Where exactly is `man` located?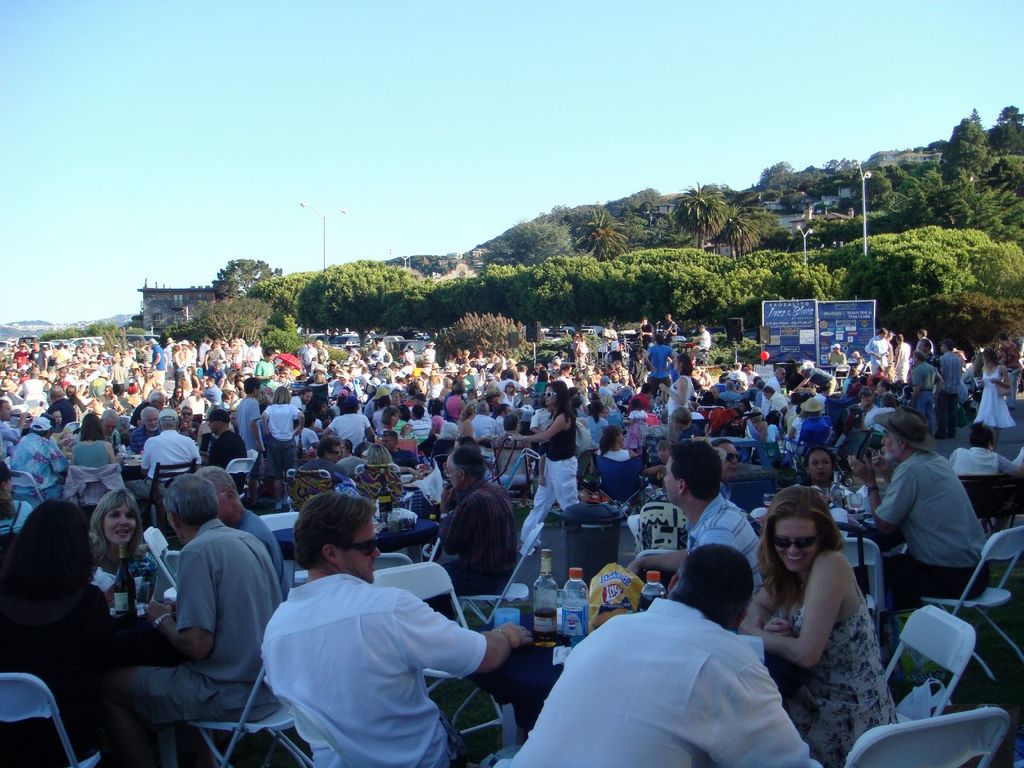
Its bounding box is <region>949, 426, 1023, 485</region>.
